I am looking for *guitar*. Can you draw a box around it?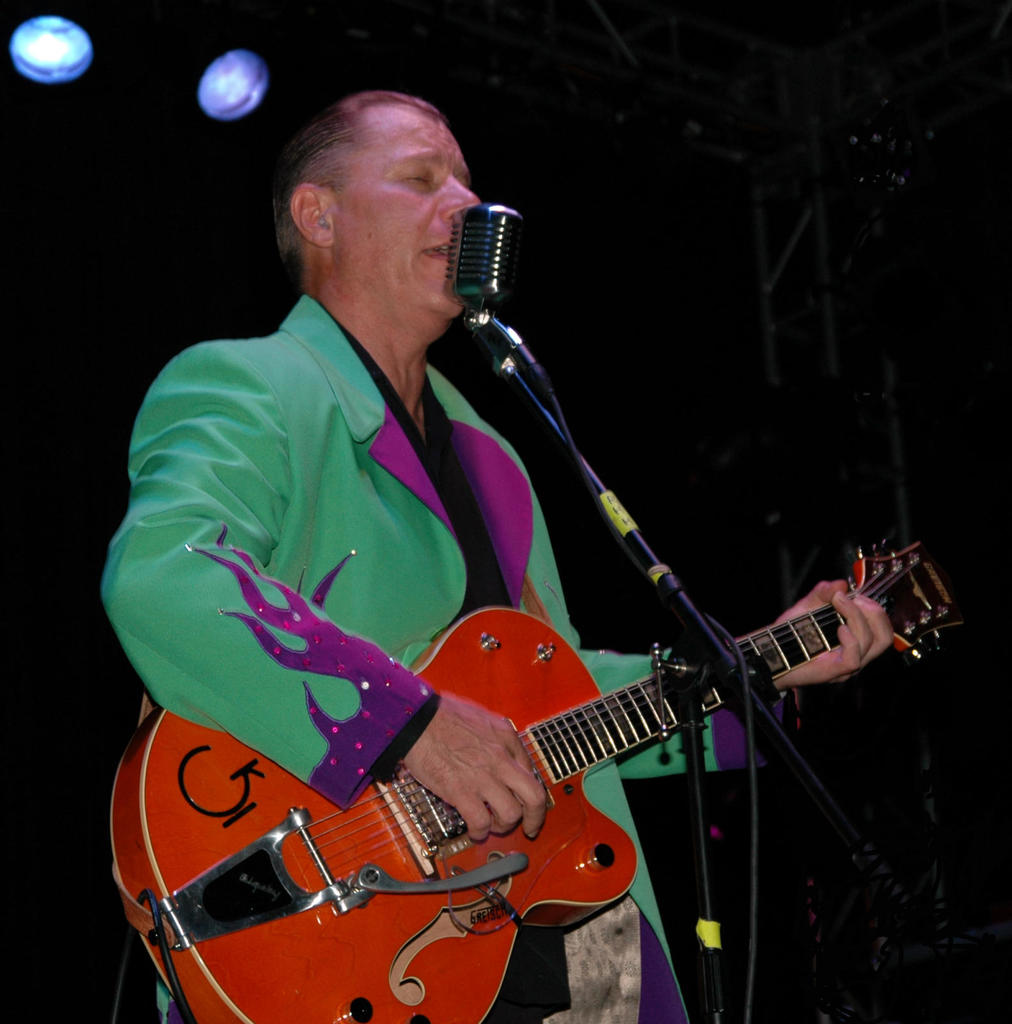
Sure, the bounding box is {"x1": 61, "y1": 481, "x2": 1011, "y2": 1001}.
